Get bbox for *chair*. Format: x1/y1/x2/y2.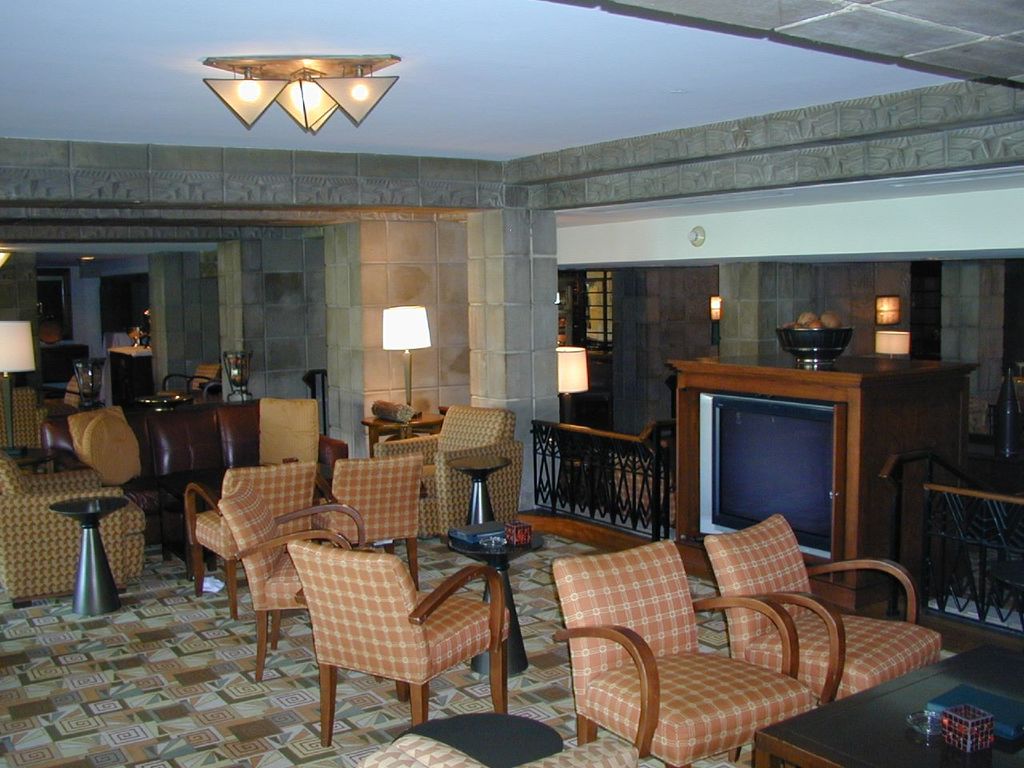
375/402/529/539.
